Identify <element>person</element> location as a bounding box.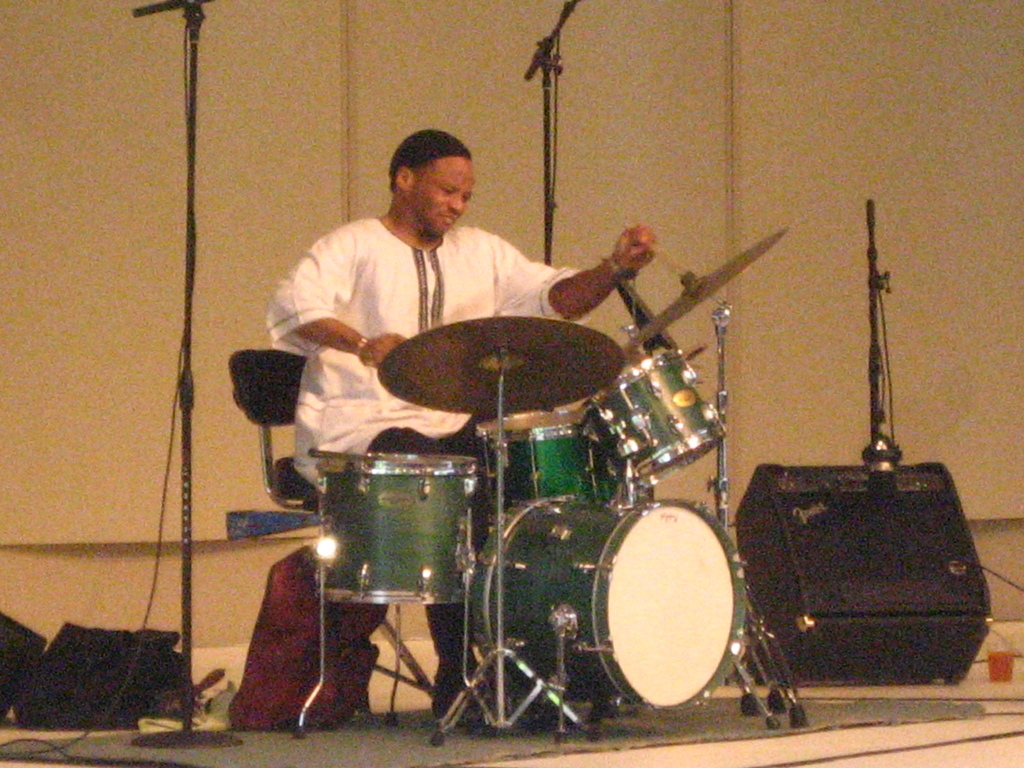
region(257, 124, 656, 732).
